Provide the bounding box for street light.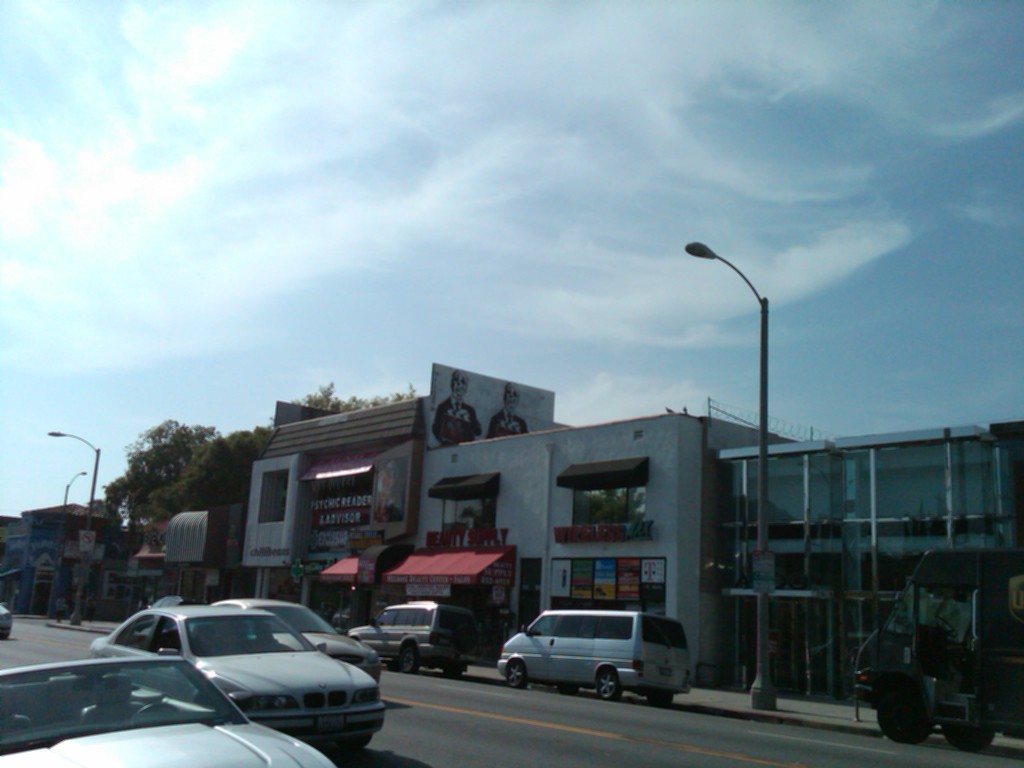
region(42, 429, 102, 627).
